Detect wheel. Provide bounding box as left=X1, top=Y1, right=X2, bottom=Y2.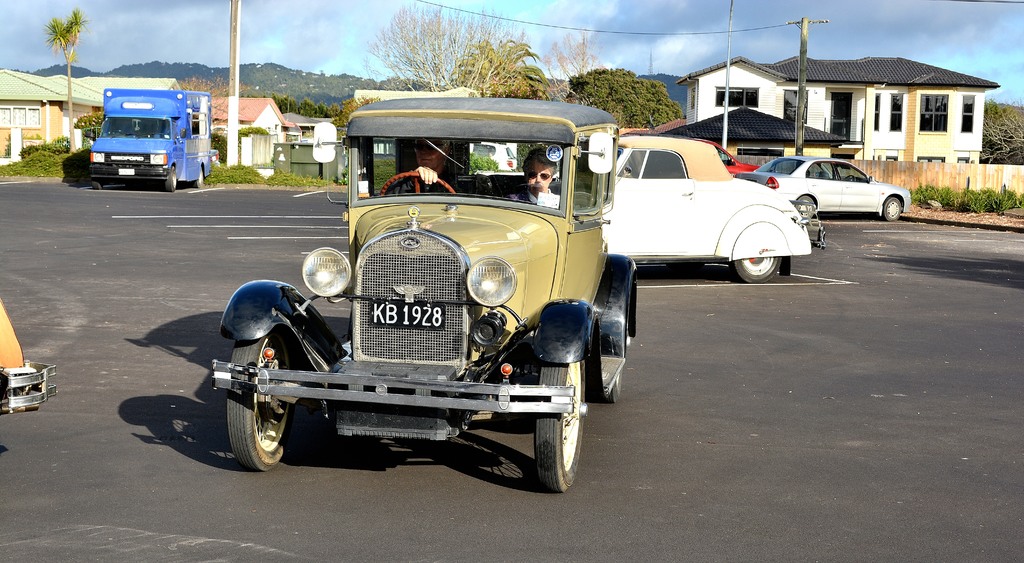
left=596, top=312, right=625, bottom=408.
